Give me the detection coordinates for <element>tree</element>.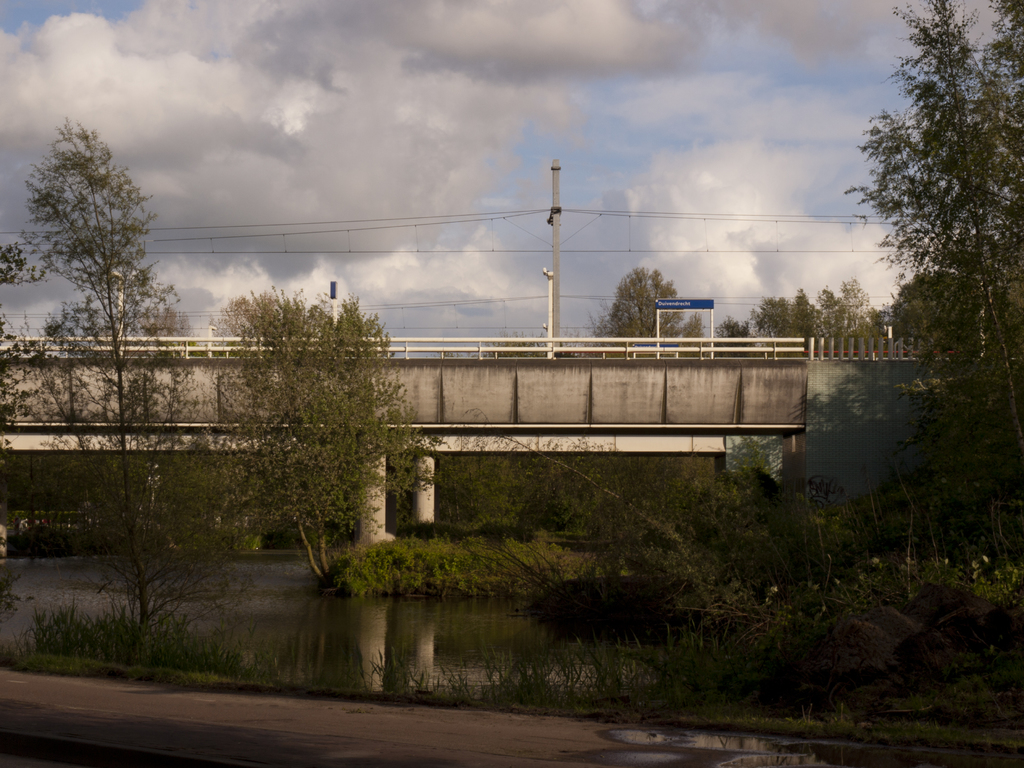
[left=597, top=268, right=703, bottom=360].
